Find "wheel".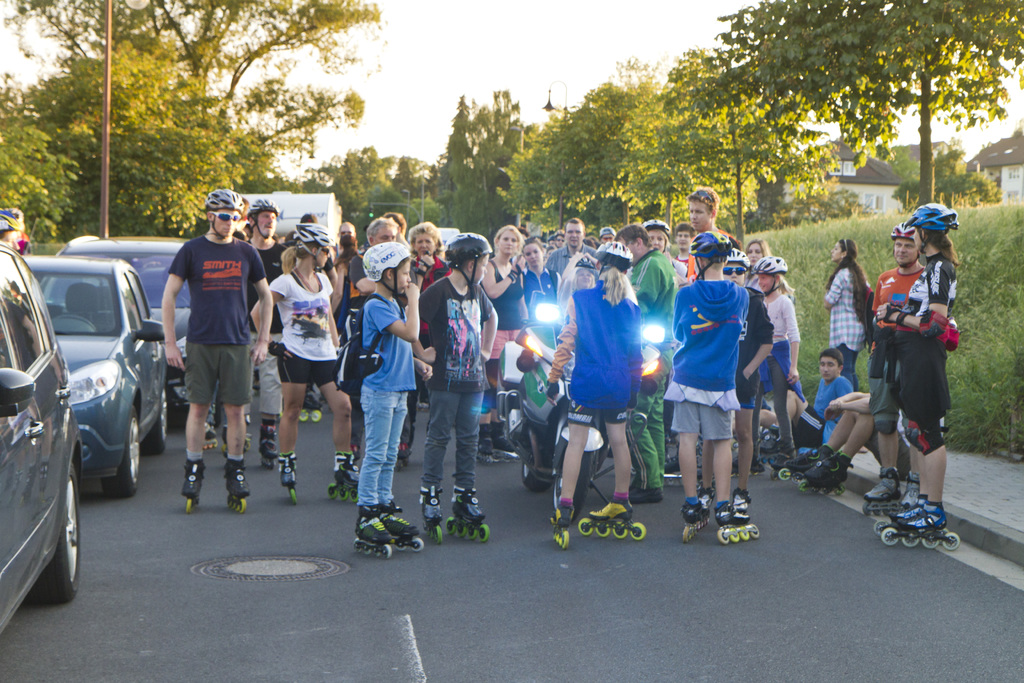
(383,544,391,555).
